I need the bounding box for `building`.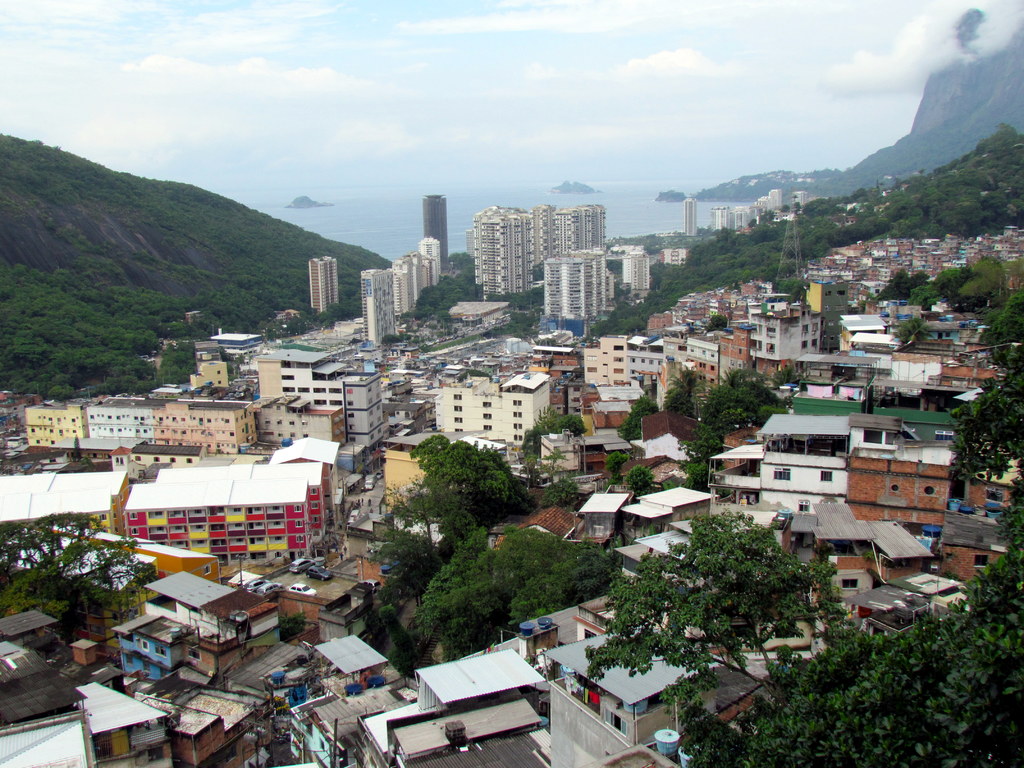
Here it is: 438, 369, 551, 449.
